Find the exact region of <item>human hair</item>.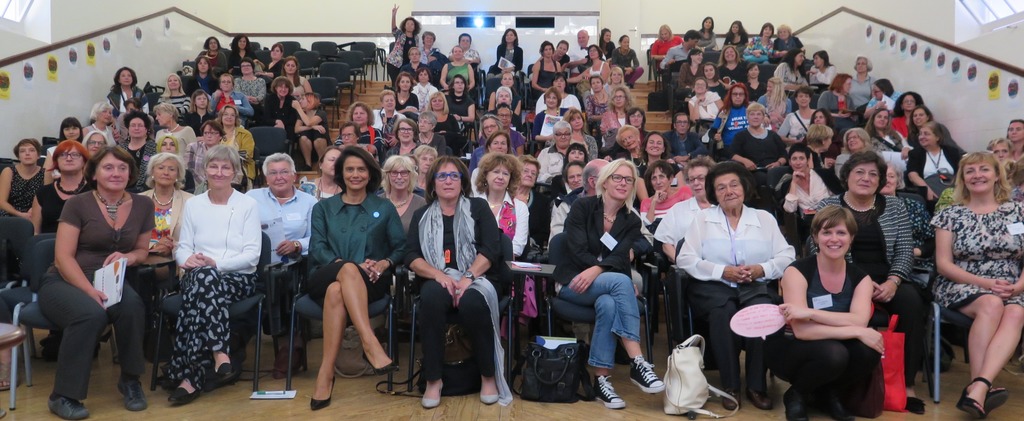
Exact region: x1=951 y1=151 x2=1014 y2=205.
